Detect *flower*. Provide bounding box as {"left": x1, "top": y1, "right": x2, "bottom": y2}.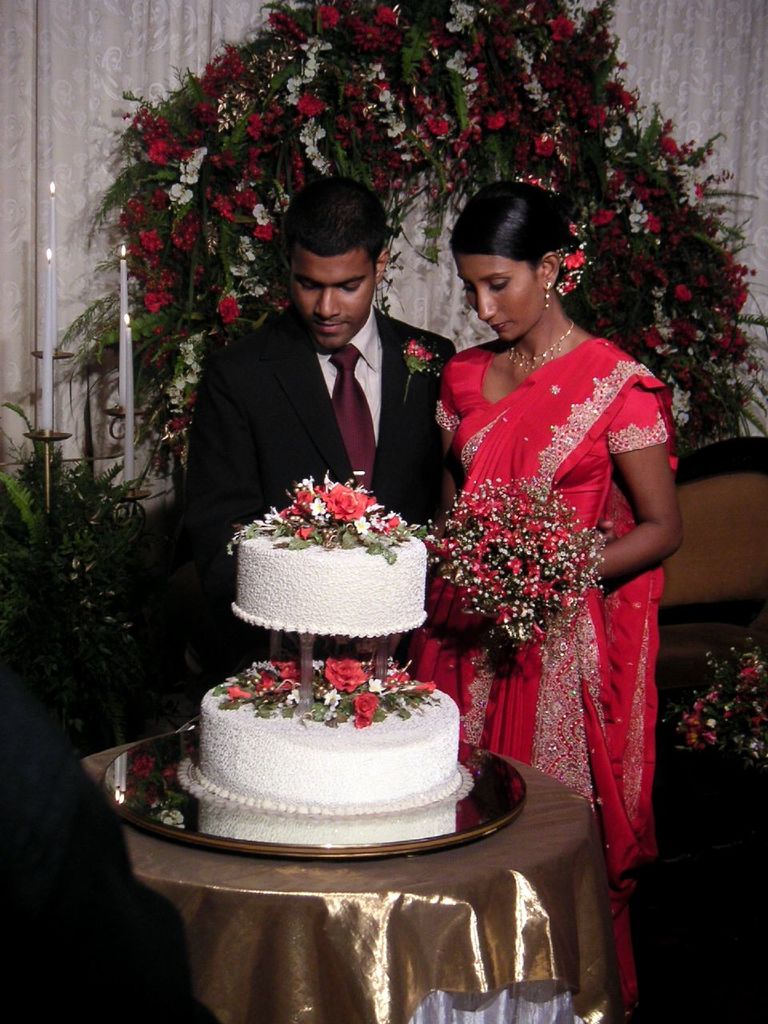
{"left": 399, "top": 335, "right": 436, "bottom": 370}.
